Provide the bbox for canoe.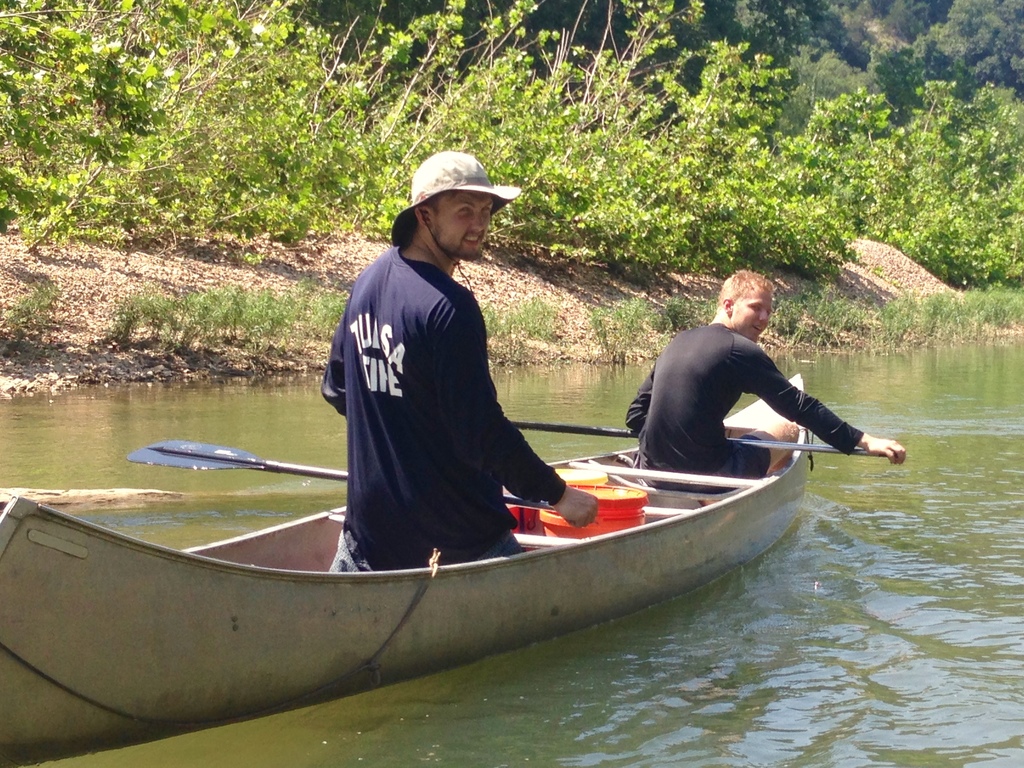
x1=0 y1=362 x2=799 y2=748.
